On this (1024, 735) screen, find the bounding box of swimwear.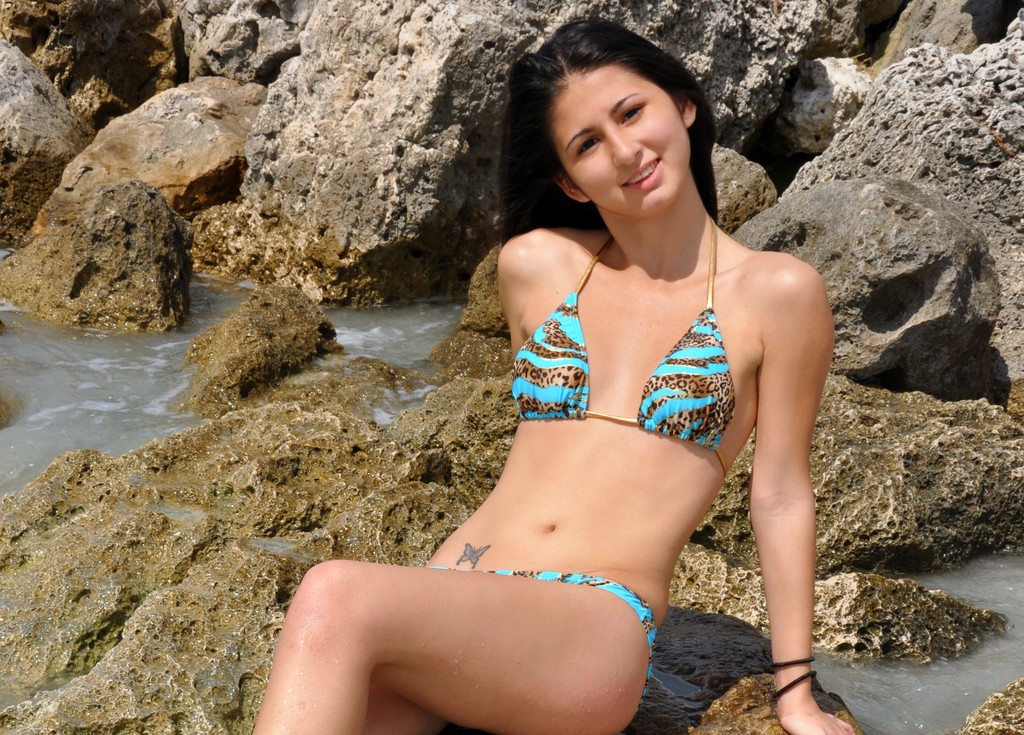
Bounding box: select_region(508, 214, 726, 477).
